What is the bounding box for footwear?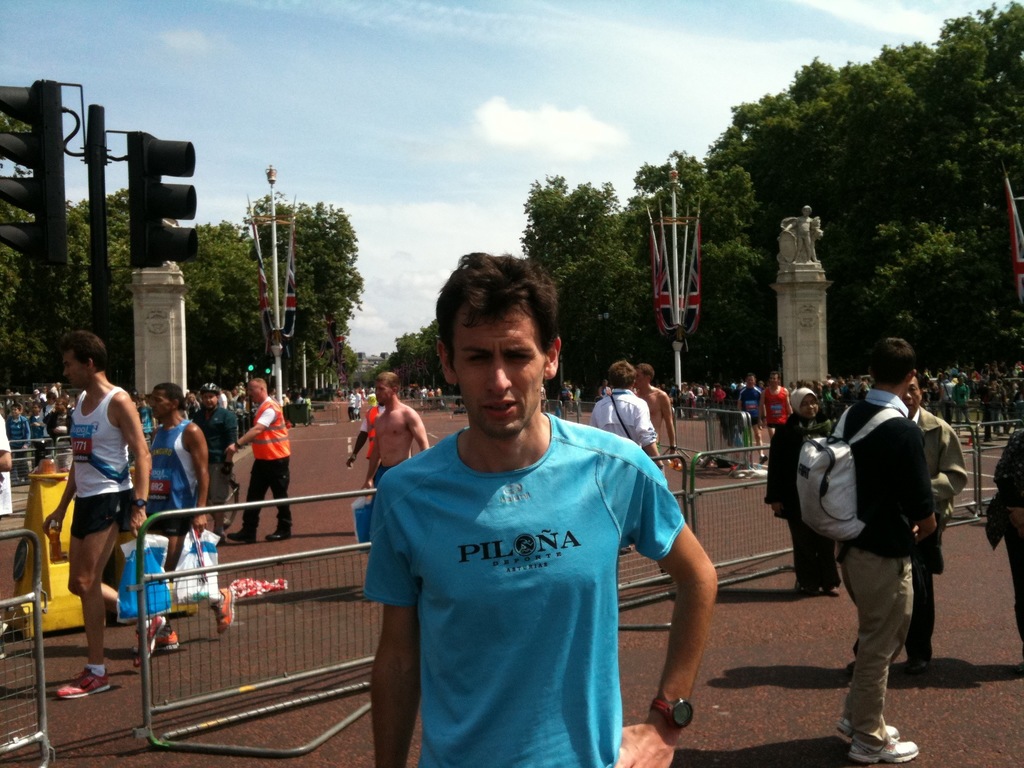
[140,614,164,664].
